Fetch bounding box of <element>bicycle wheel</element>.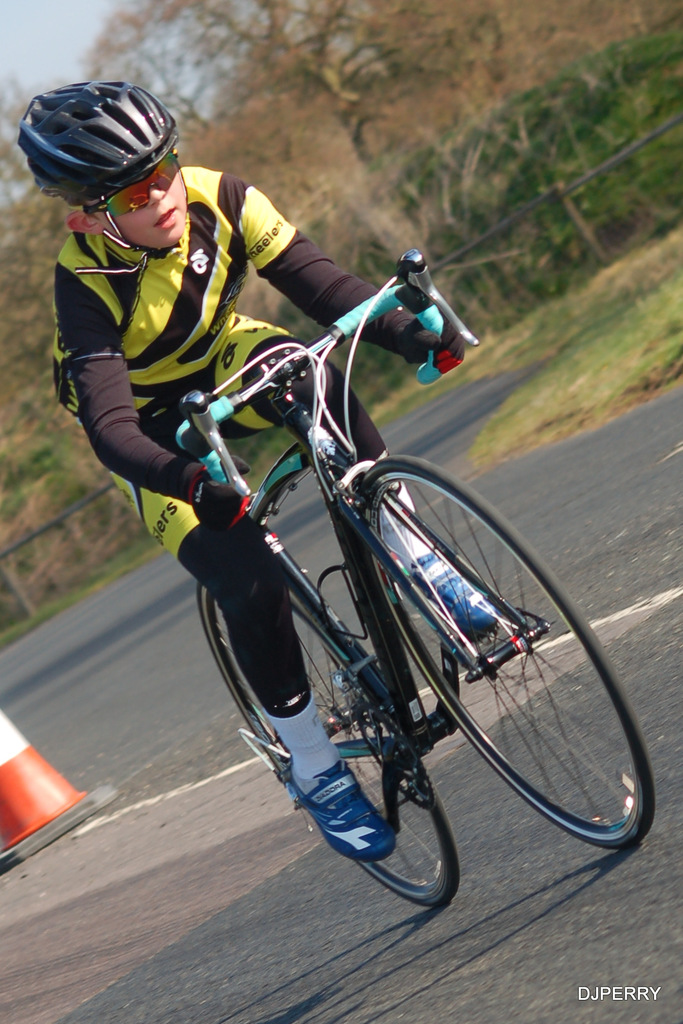
Bbox: (x1=197, y1=572, x2=457, y2=915).
